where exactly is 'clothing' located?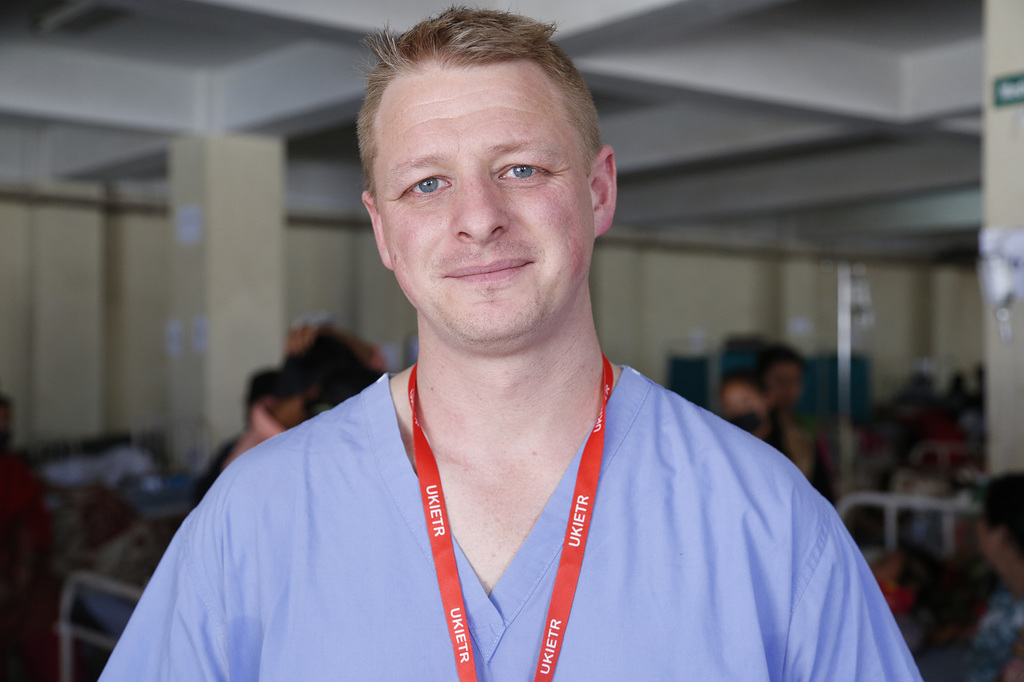
Its bounding box is bbox(952, 587, 1023, 681).
